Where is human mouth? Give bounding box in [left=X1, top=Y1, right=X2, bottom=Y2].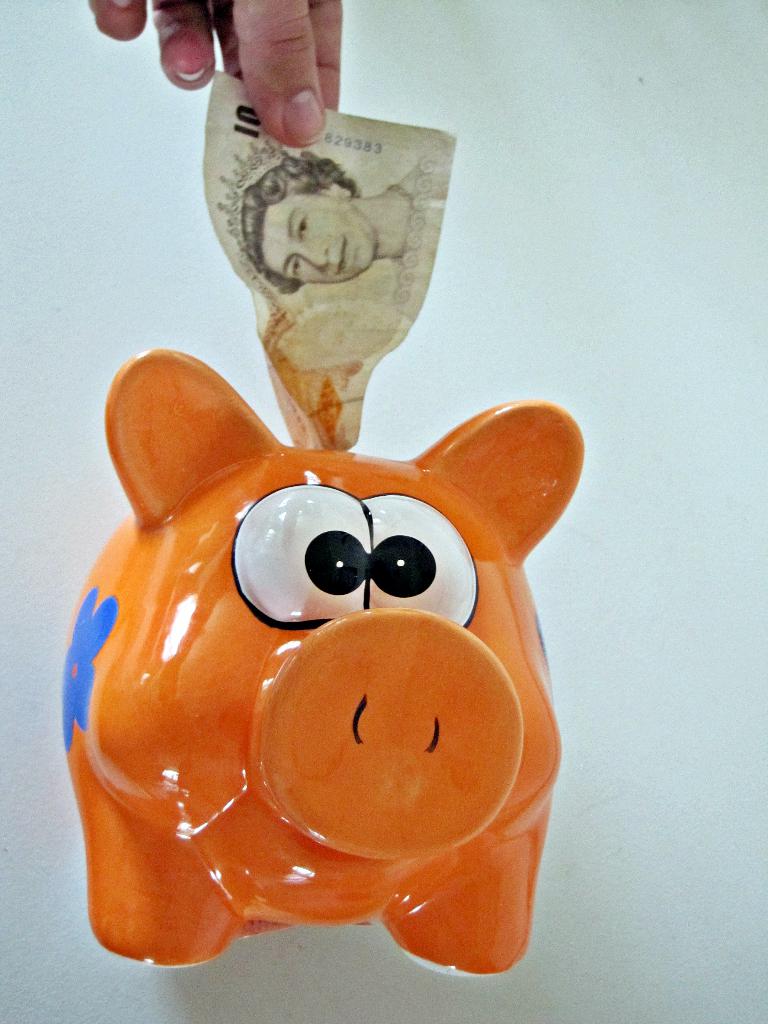
[left=335, top=241, right=344, bottom=274].
